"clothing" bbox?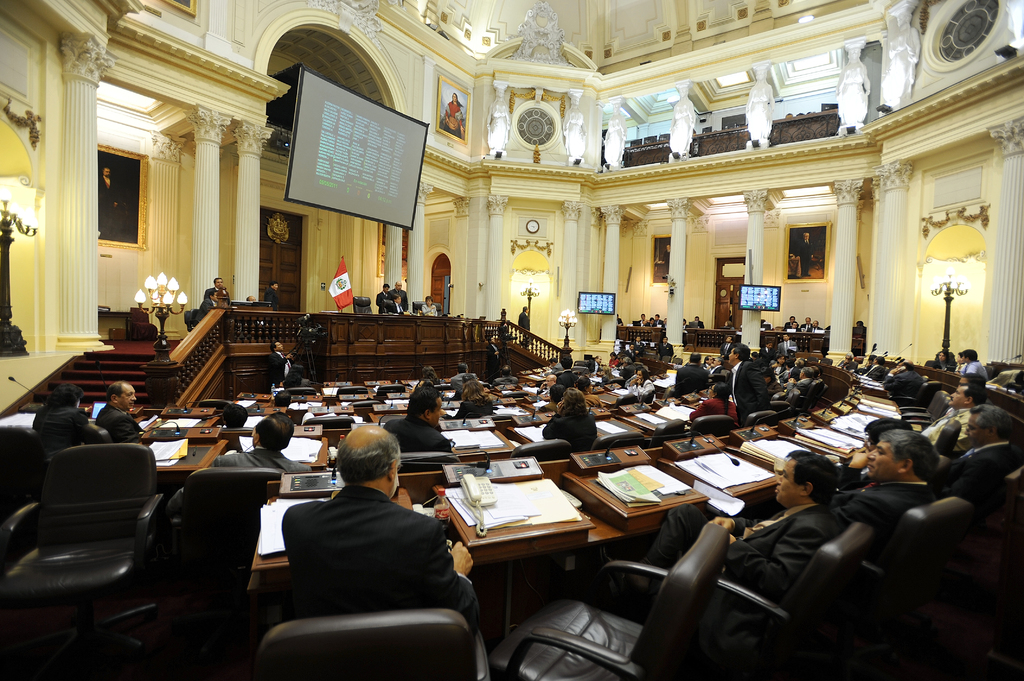
pyautogui.locateOnScreen(282, 483, 482, 659)
